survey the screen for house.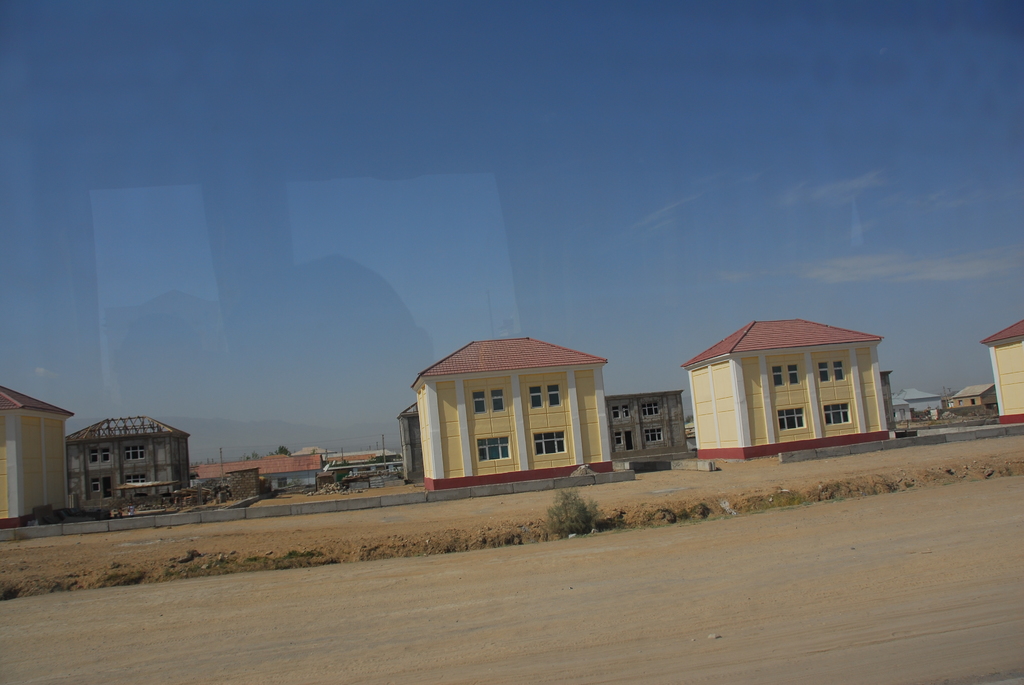
Survey found: detection(408, 336, 612, 471).
